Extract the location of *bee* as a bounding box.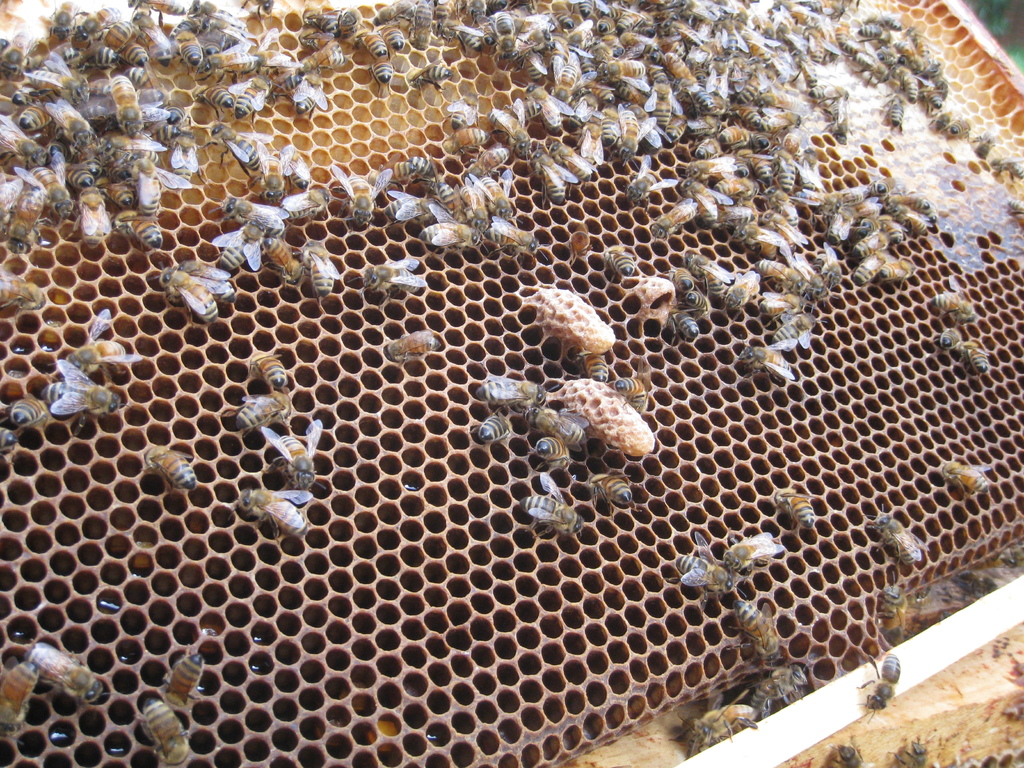
[0, 33, 28, 70].
